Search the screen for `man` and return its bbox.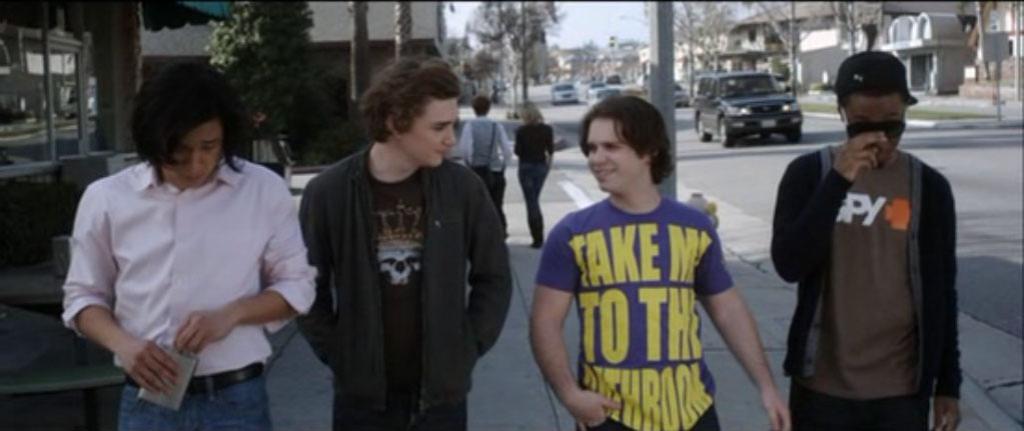
Found: bbox=(296, 55, 518, 429).
